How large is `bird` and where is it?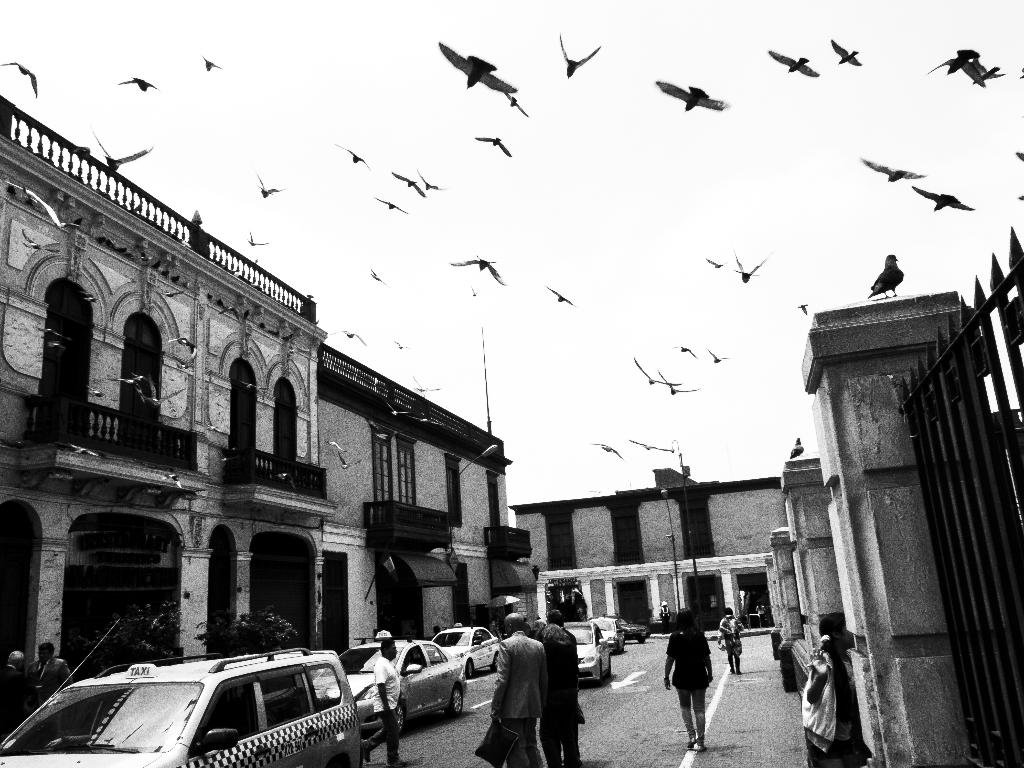
Bounding box: [435, 38, 520, 93].
